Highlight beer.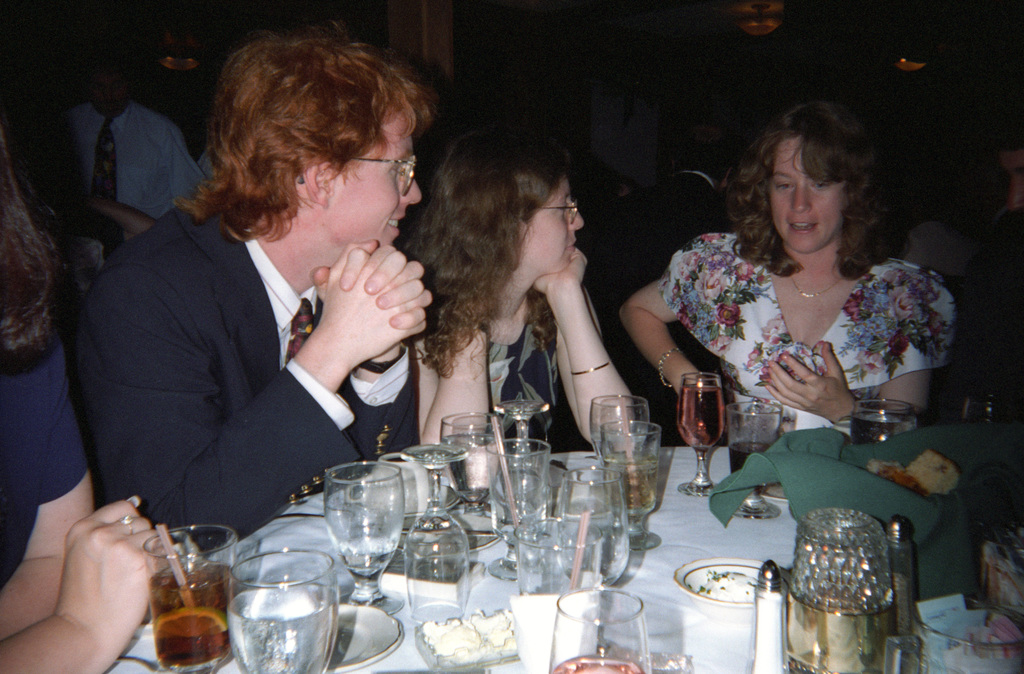
Highlighted region: 602,413,666,548.
